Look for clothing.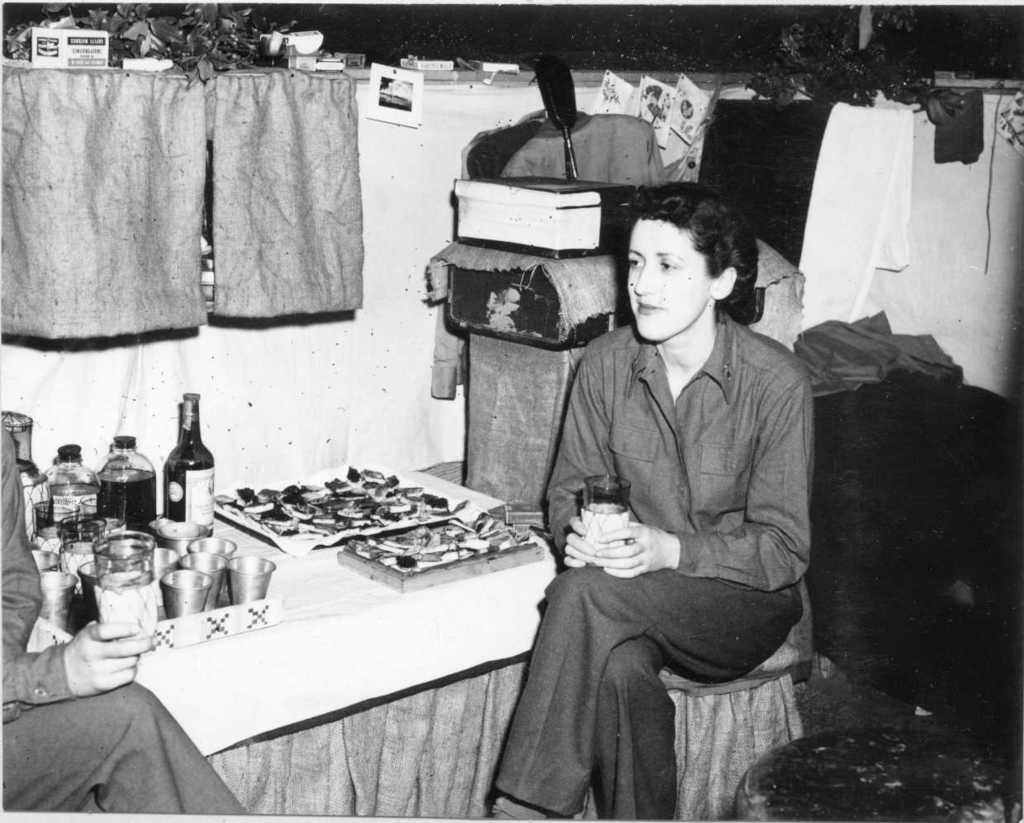
Found: (491,305,820,822).
